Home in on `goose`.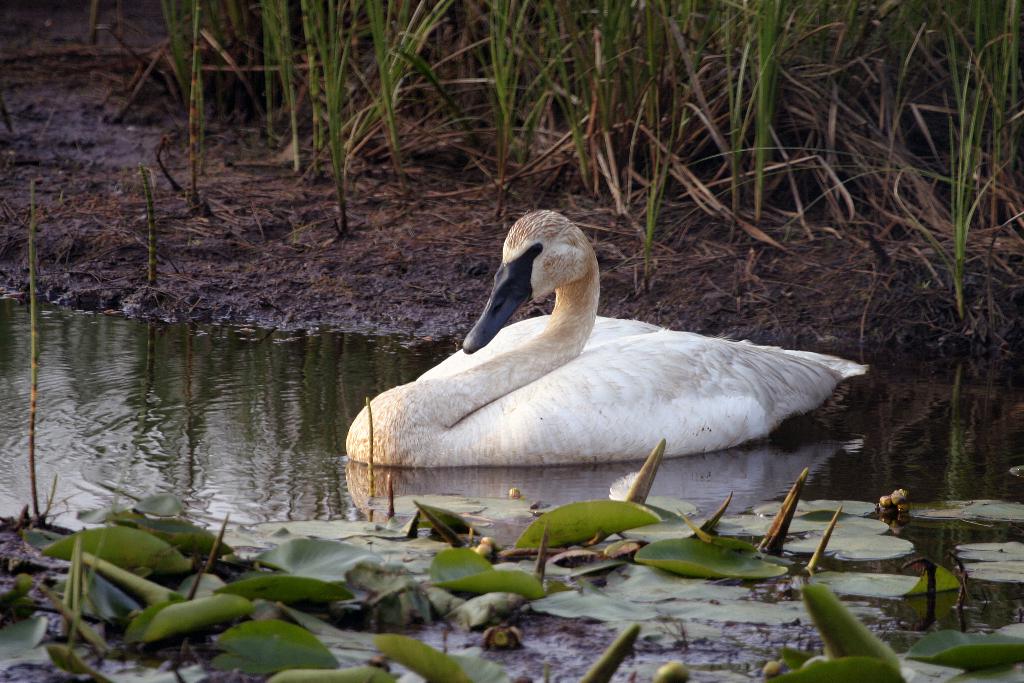
Homed in at (347, 208, 869, 465).
